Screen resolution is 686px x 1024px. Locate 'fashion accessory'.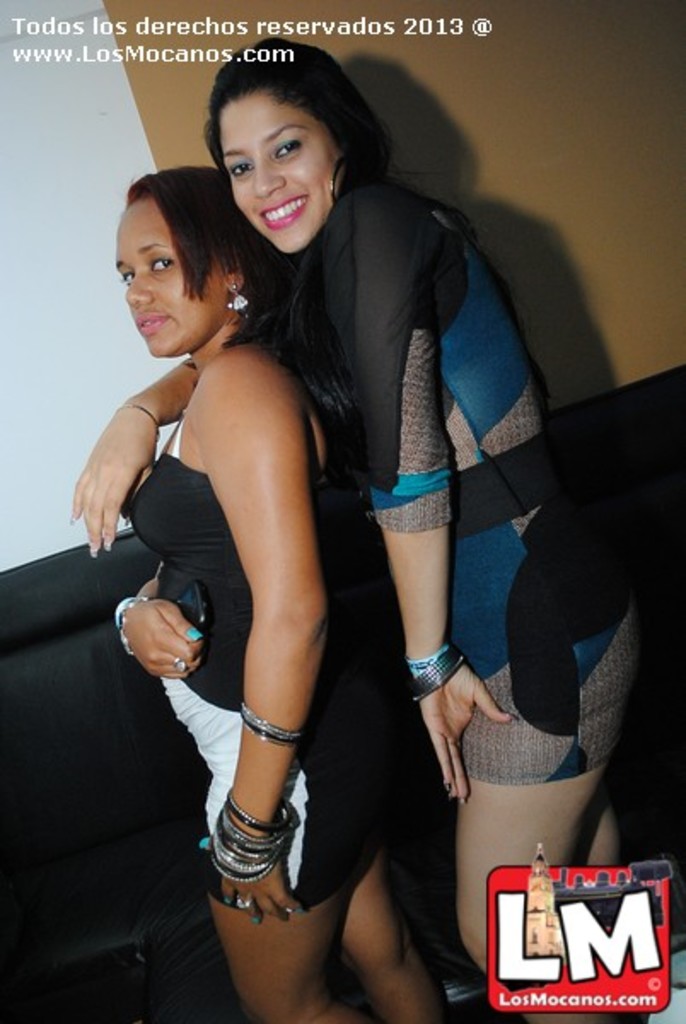
232, 899, 249, 905.
